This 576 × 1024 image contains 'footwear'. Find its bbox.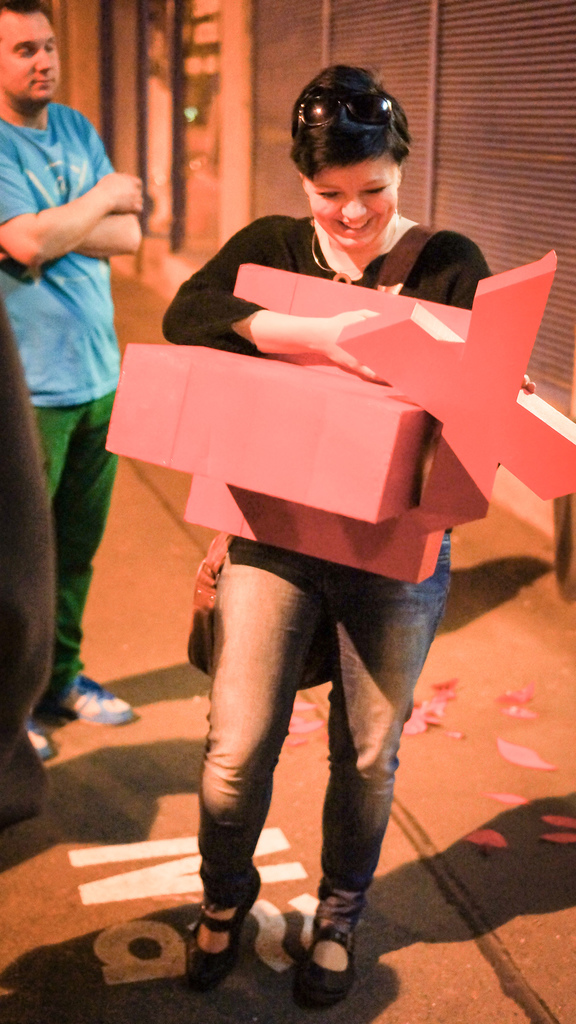
0, 694, 57, 762.
